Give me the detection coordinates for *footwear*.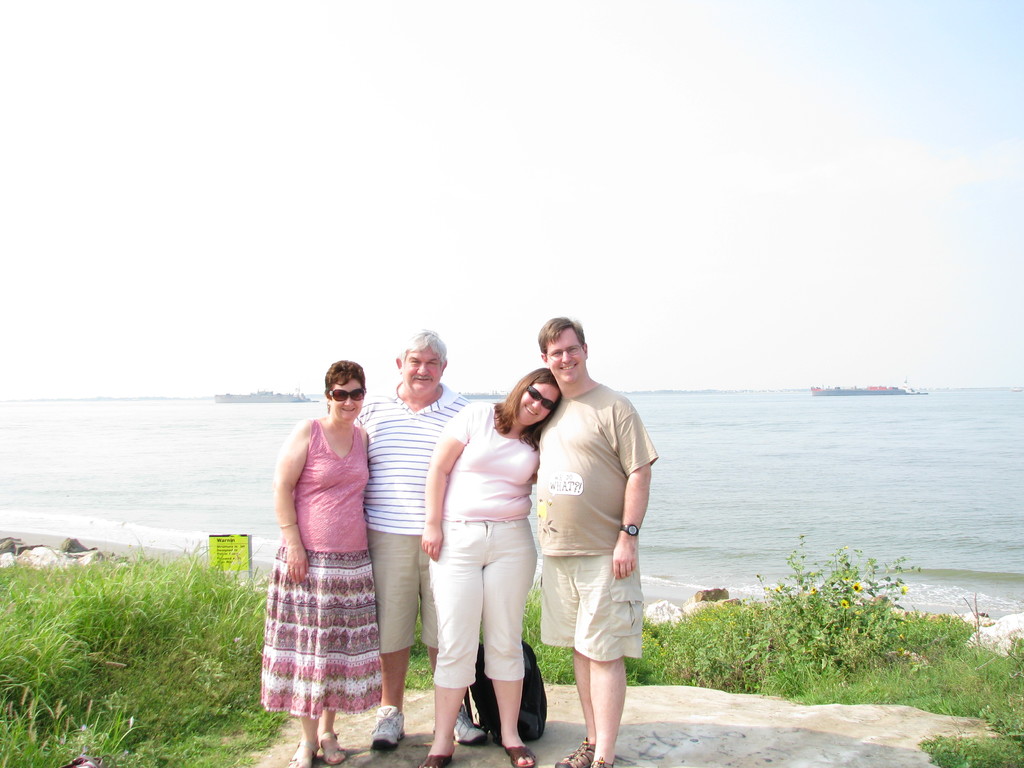
[452, 700, 489, 746].
